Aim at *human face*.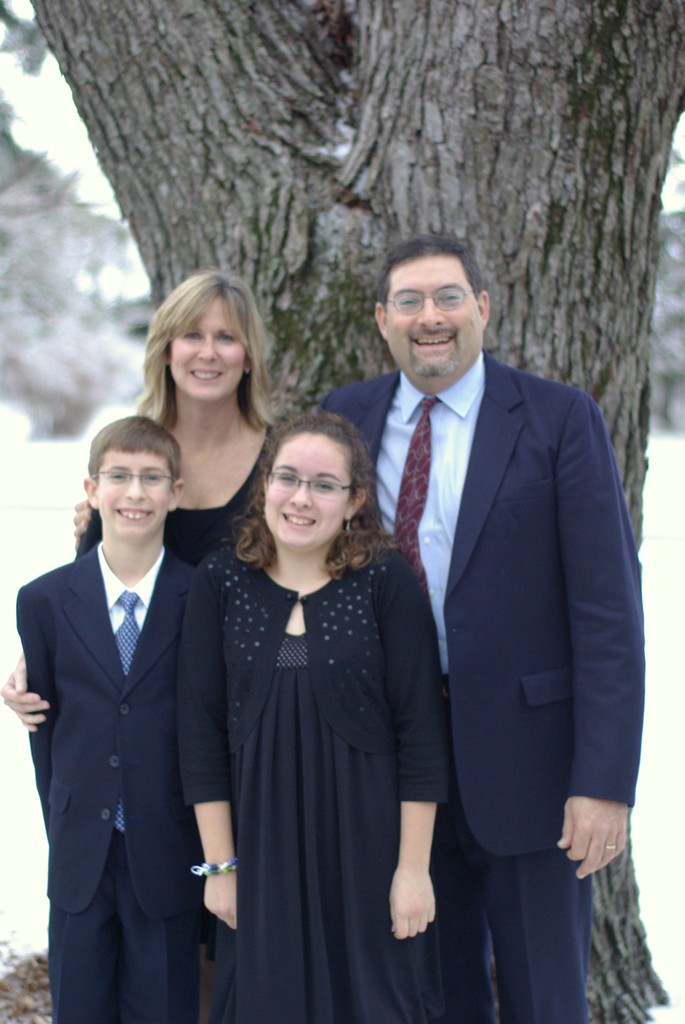
Aimed at (262, 426, 346, 547).
